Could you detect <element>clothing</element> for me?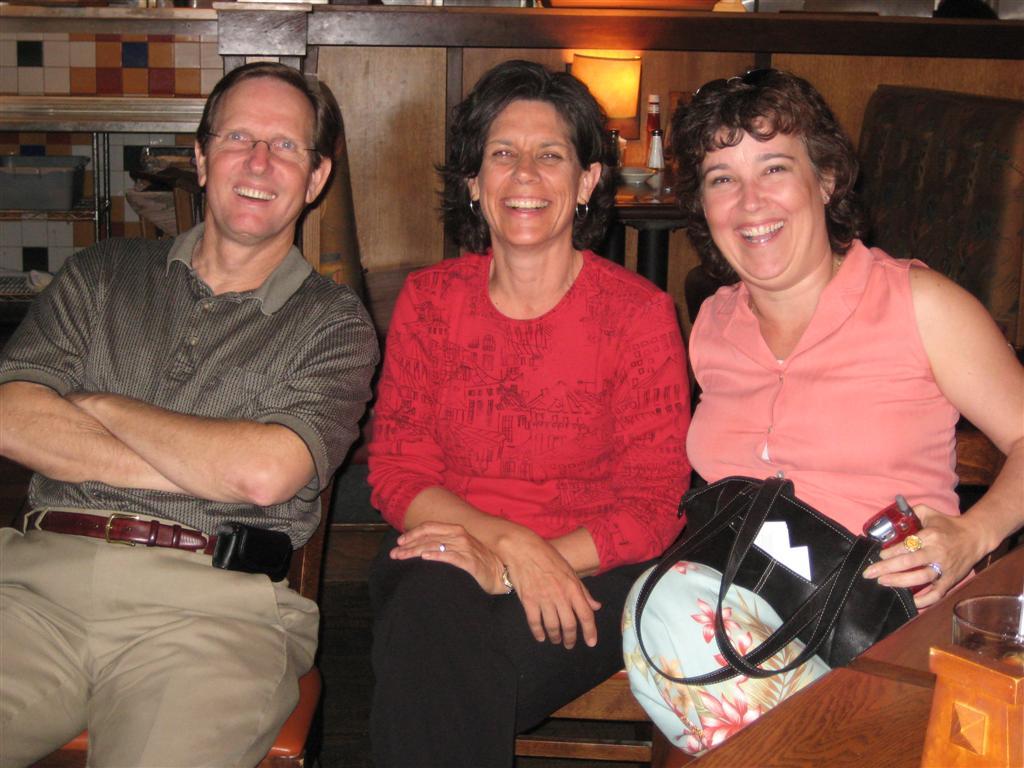
Detection result: <bbox>366, 243, 693, 766</bbox>.
